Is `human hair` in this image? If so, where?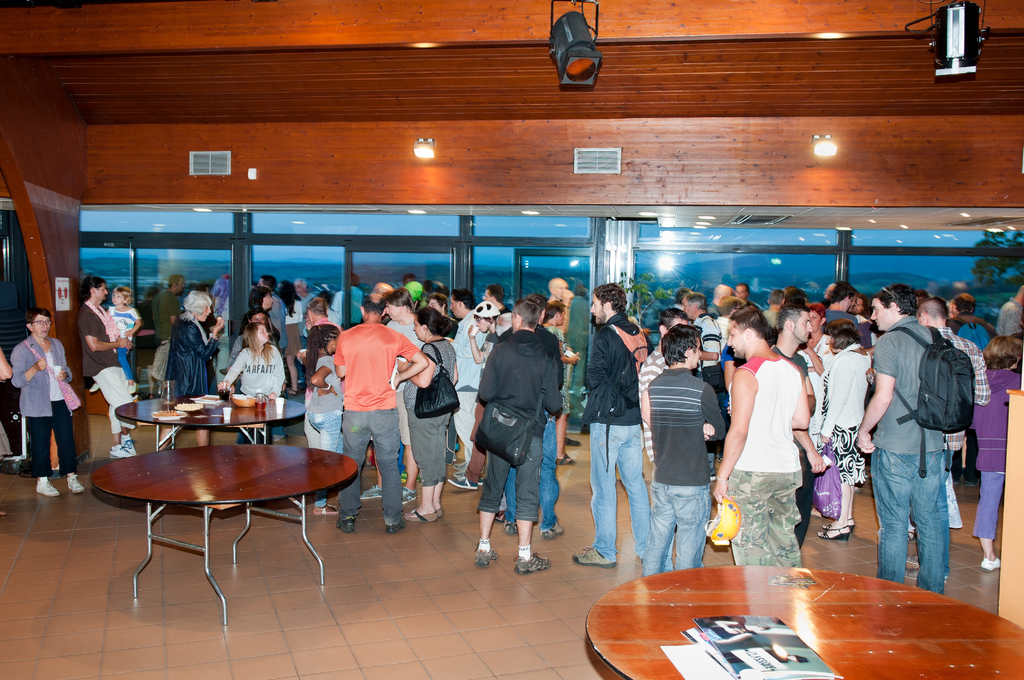
Yes, at <region>387, 287, 416, 312</region>.
